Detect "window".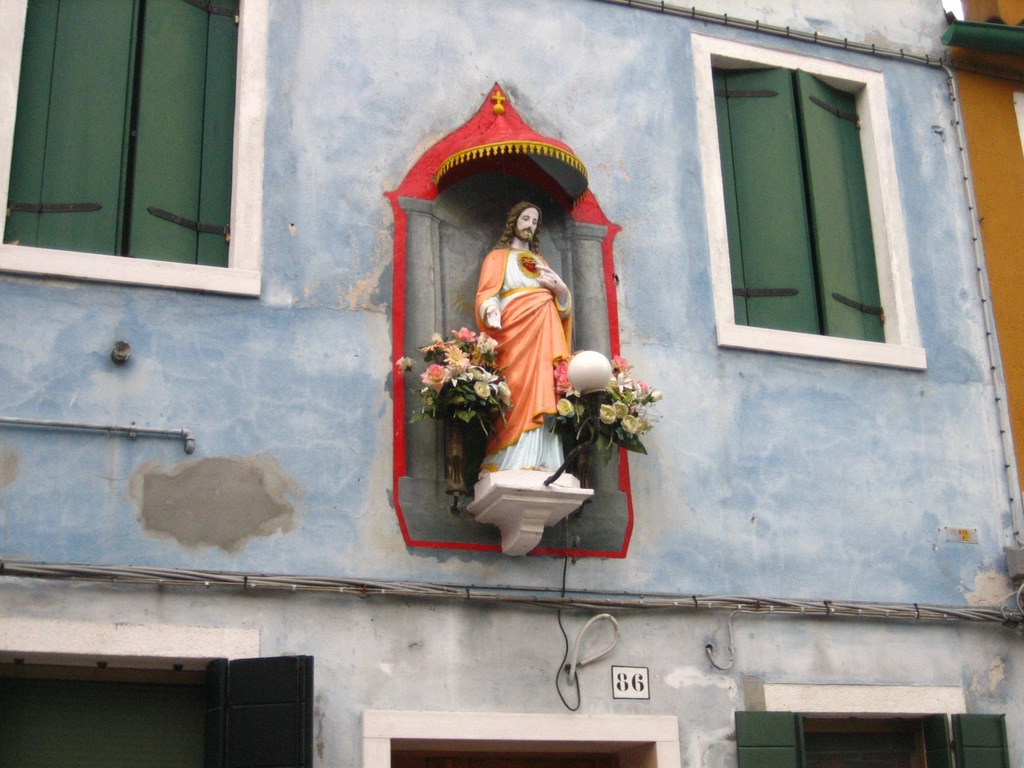
Detected at [x1=0, y1=0, x2=280, y2=298].
